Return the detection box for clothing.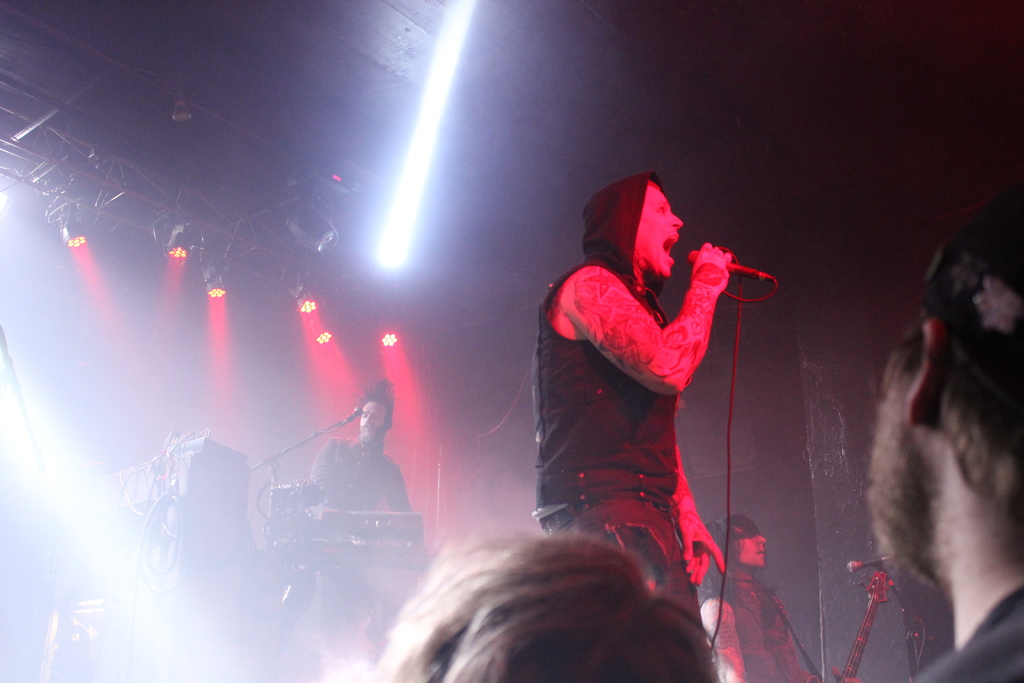
crop(305, 436, 415, 538).
